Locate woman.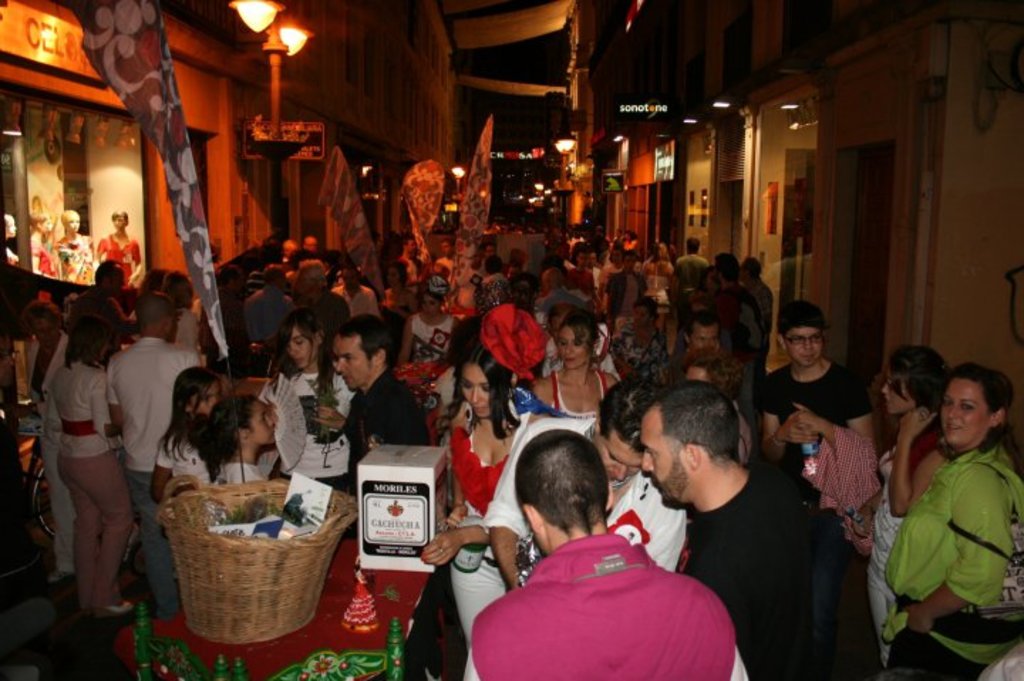
Bounding box: rect(539, 313, 626, 415).
